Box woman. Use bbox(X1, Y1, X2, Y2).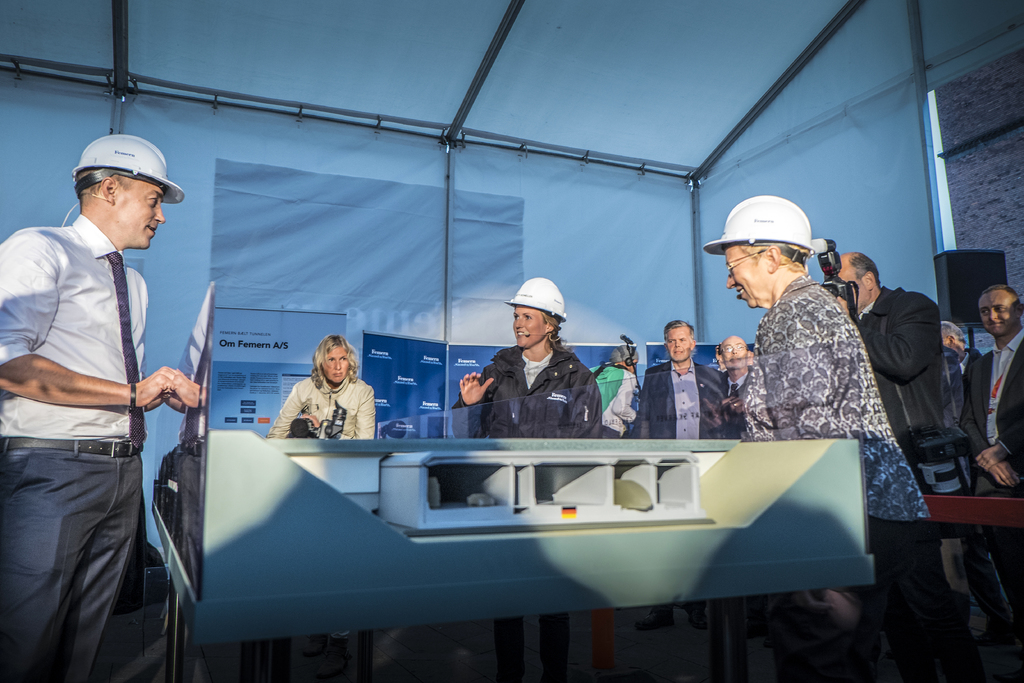
bbox(456, 286, 600, 682).
